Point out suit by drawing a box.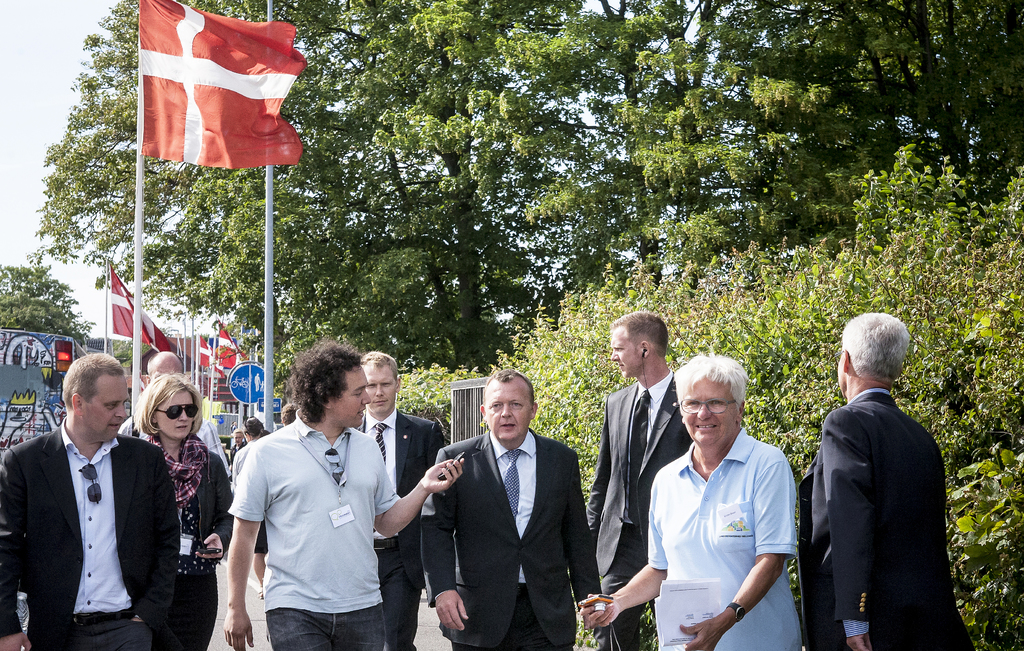
799:390:975:650.
